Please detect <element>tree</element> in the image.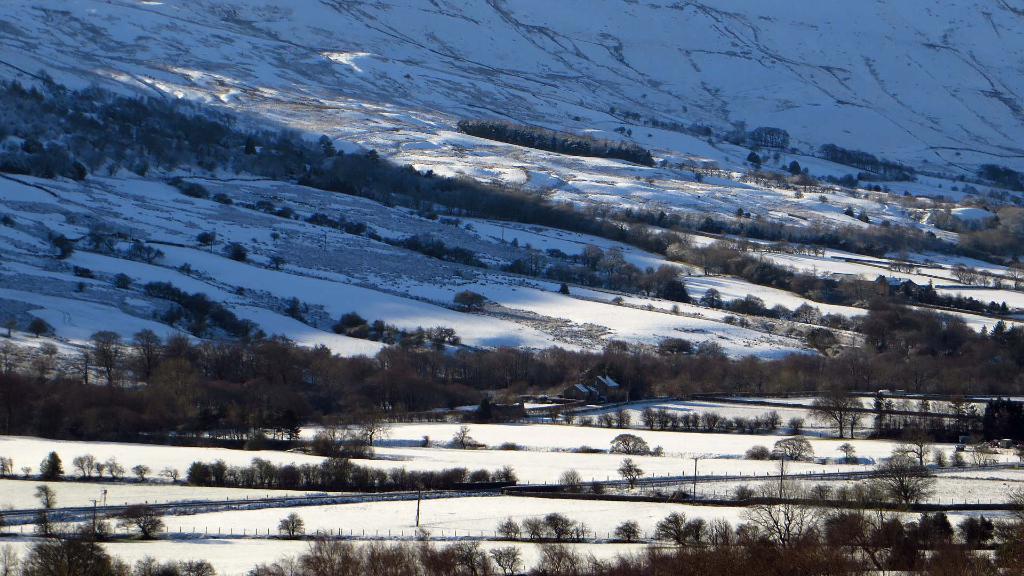
left=166, top=469, right=180, bottom=480.
